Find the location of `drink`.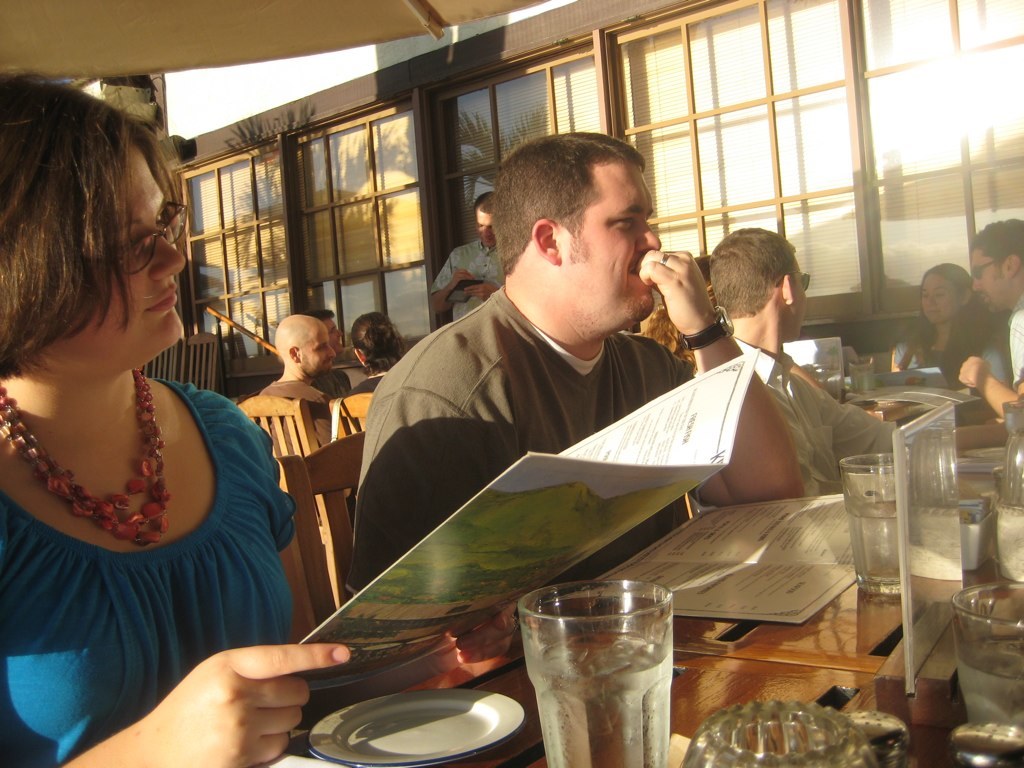
Location: 848,505,898,581.
